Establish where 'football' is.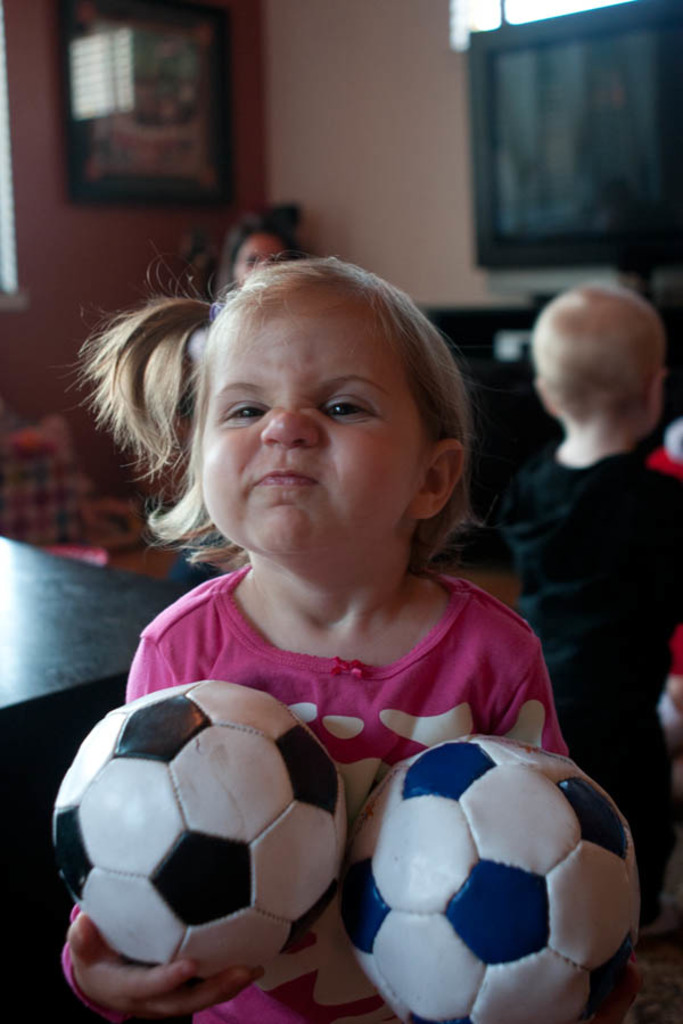
Established at detection(51, 676, 348, 974).
